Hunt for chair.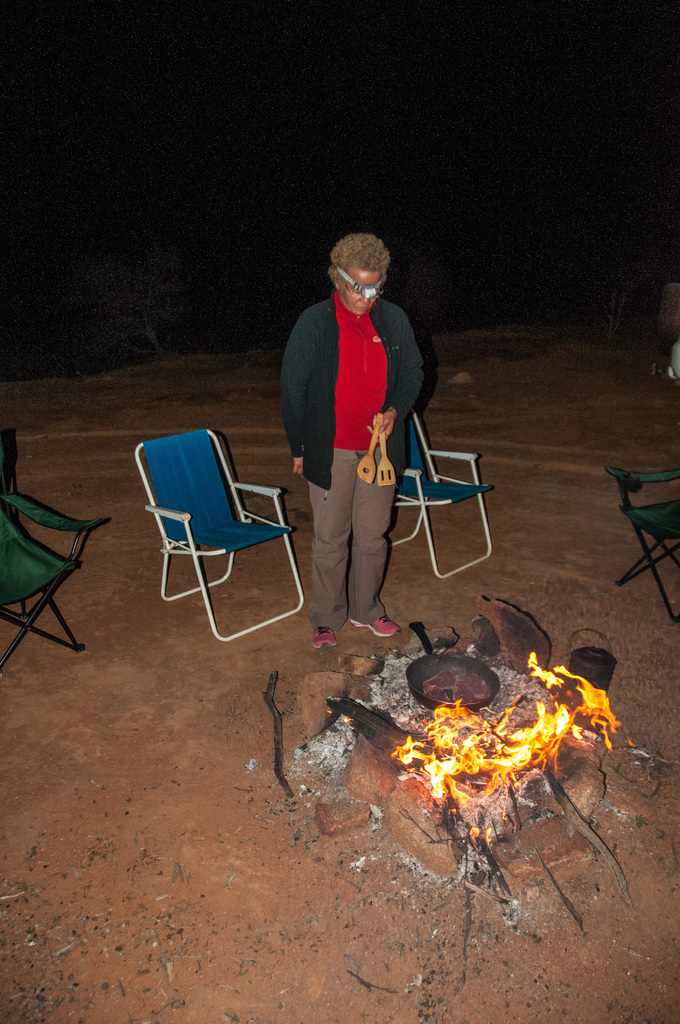
Hunted down at rect(387, 415, 490, 581).
